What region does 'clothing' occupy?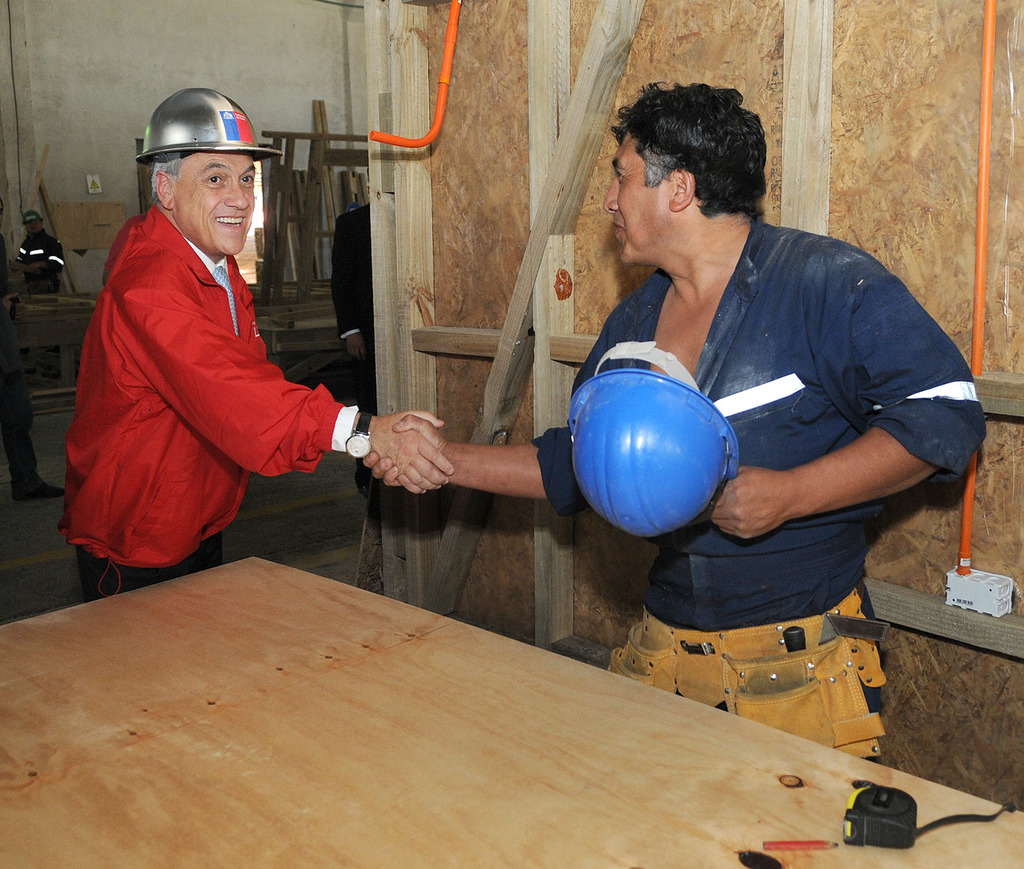
<box>14,229,66,288</box>.
